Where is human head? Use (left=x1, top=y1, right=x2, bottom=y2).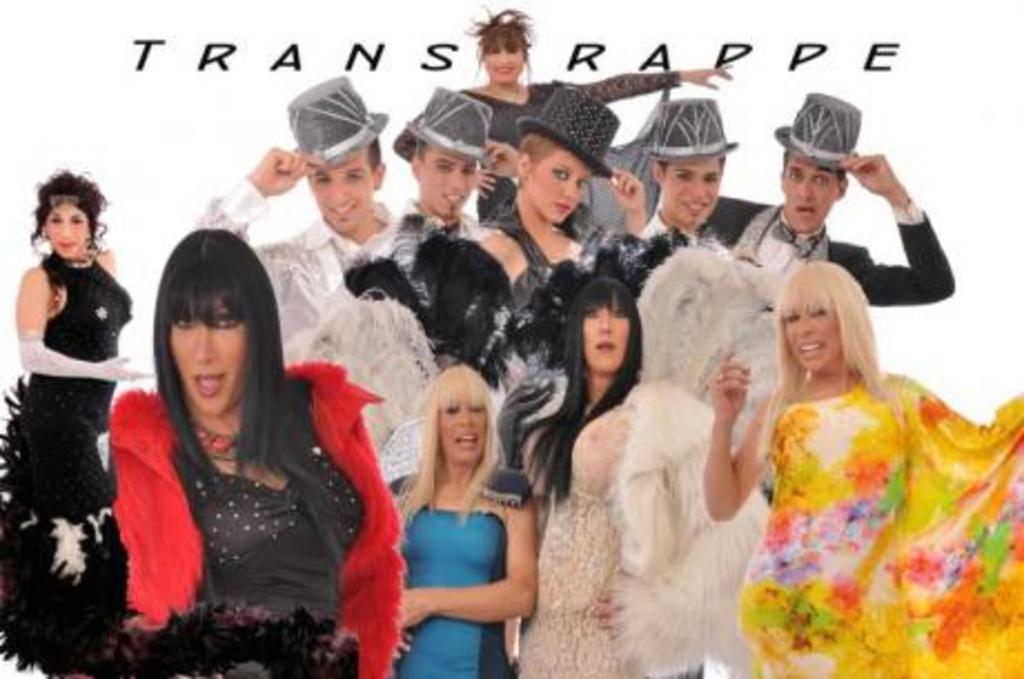
(left=770, top=263, right=877, bottom=374).
